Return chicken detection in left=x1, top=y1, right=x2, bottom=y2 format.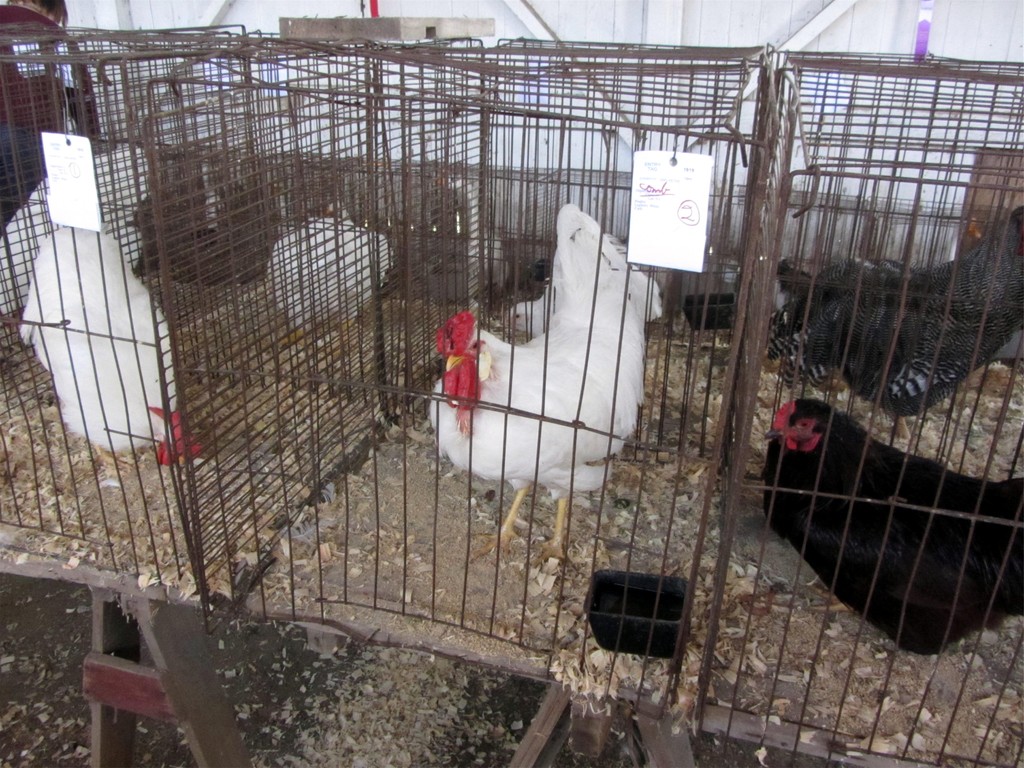
left=262, top=196, right=396, bottom=373.
